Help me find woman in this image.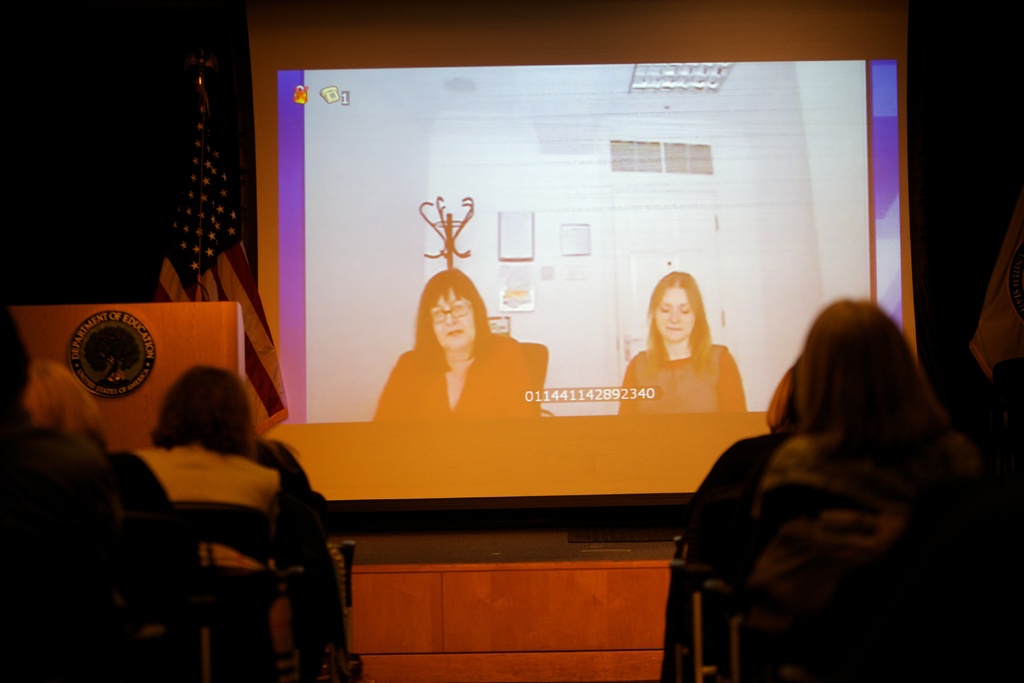
Found it: 762 294 988 591.
